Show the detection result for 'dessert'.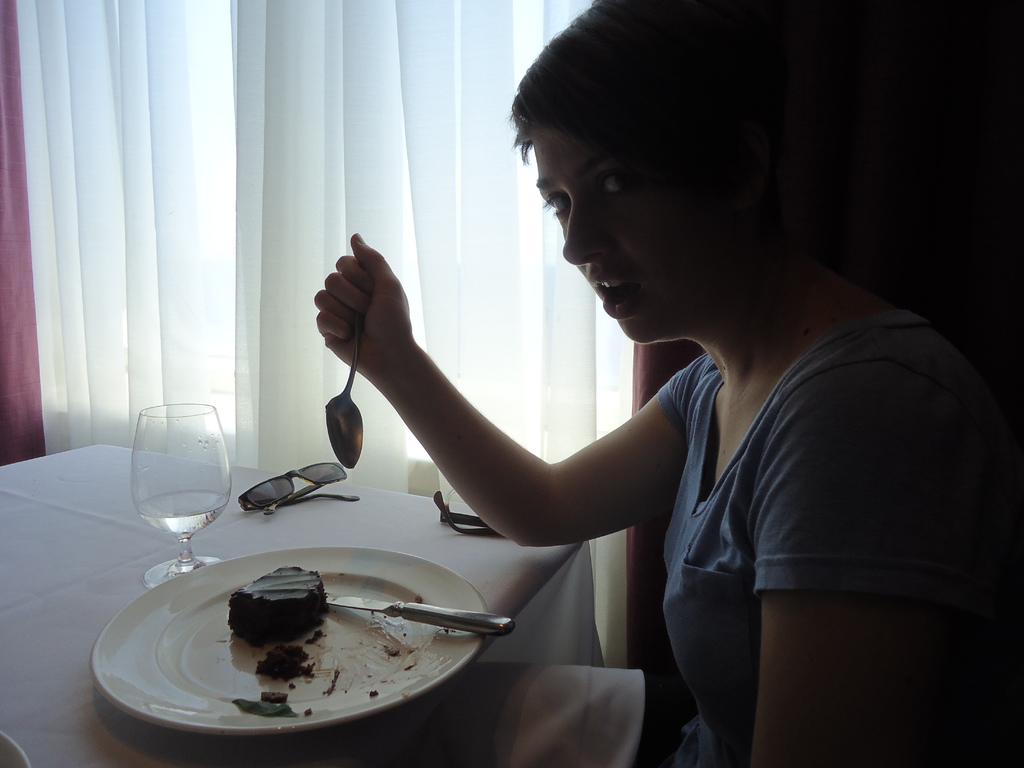
pyautogui.locateOnScreen(227, 566, 324, 638).
